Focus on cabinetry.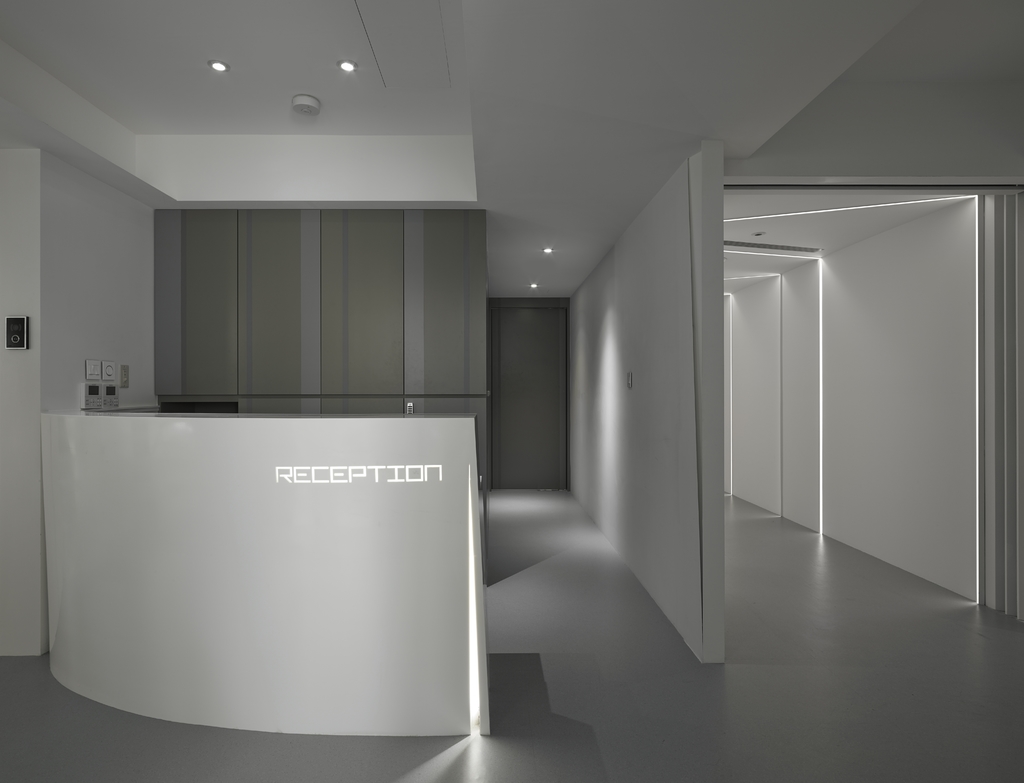
Focused at box(33, 397, 497, 752).
